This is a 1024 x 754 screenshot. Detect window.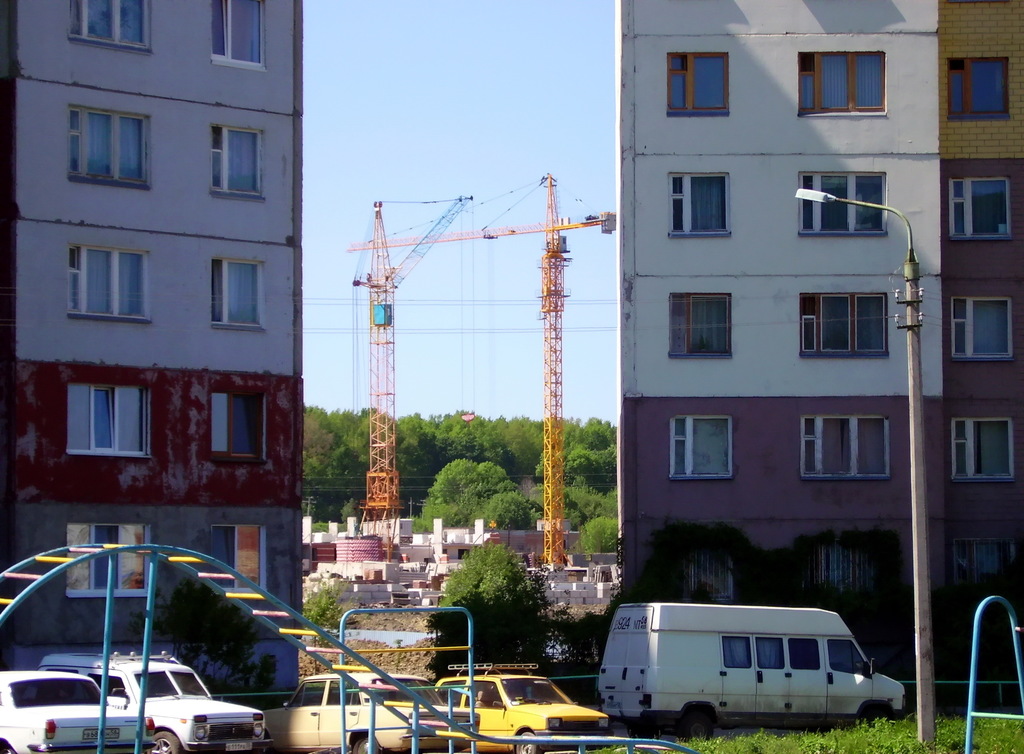
210 256 266 333.
